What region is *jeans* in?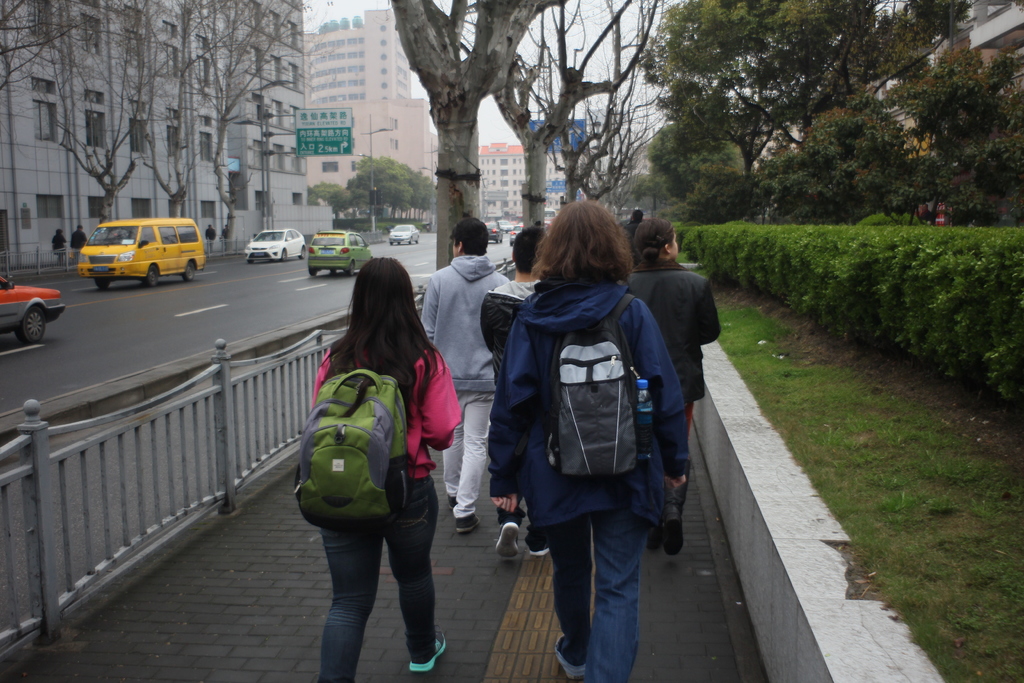
305, 468, 438, 682.
